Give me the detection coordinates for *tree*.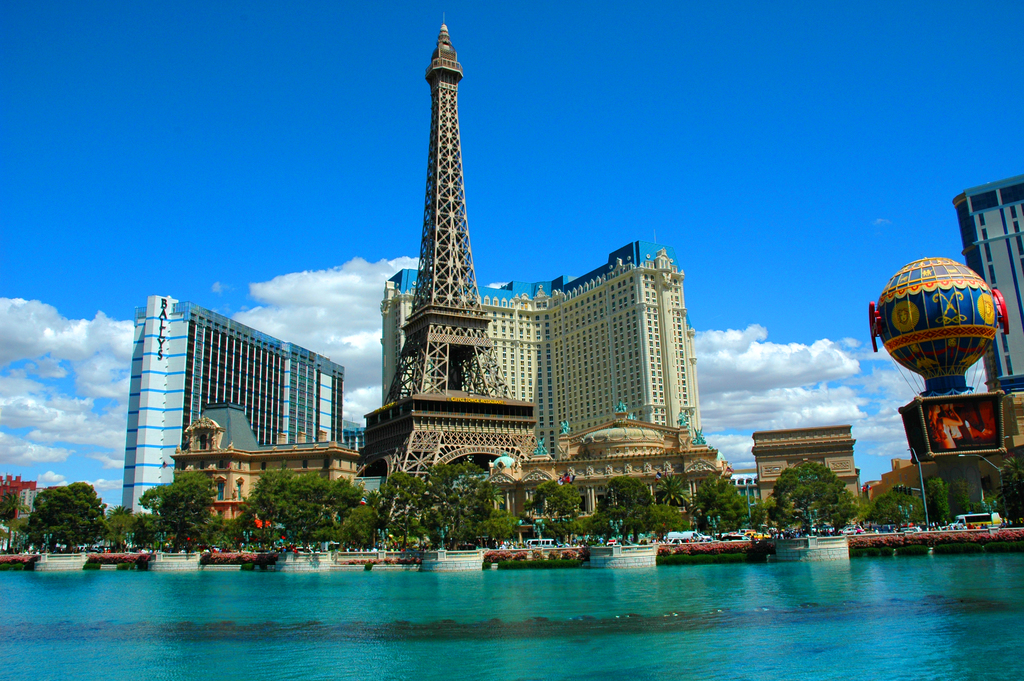
x1=861 y1=480 x2=928 y2=530.
